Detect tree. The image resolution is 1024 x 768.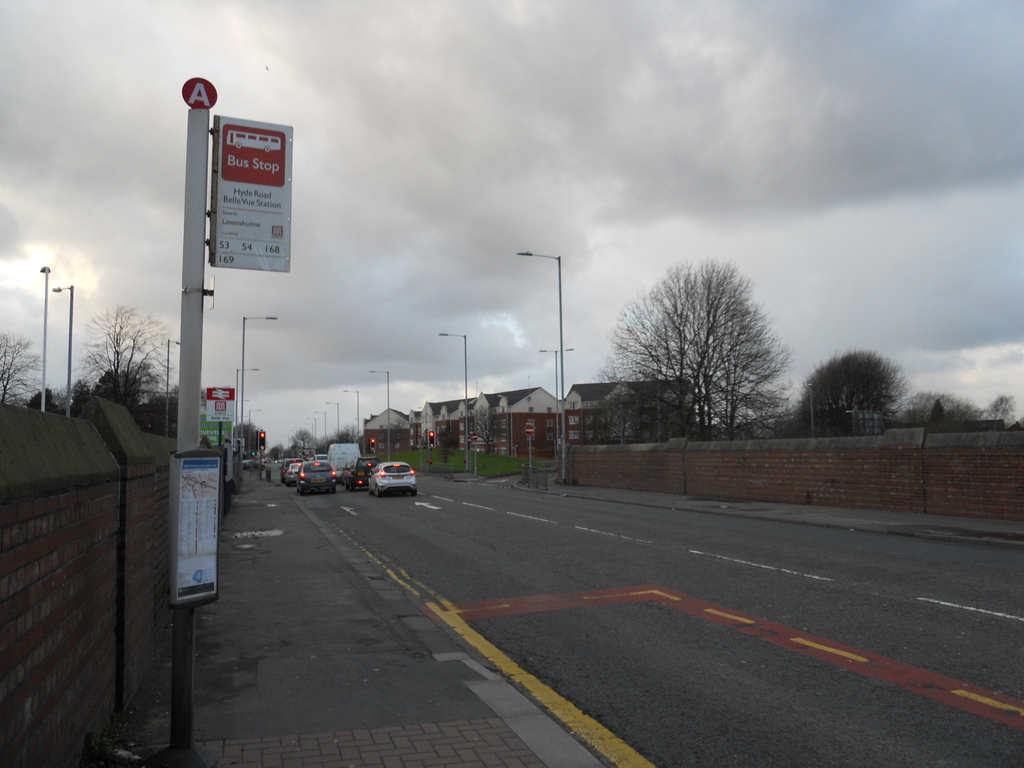
[left=607, top=247, right=790, bottom=440].
